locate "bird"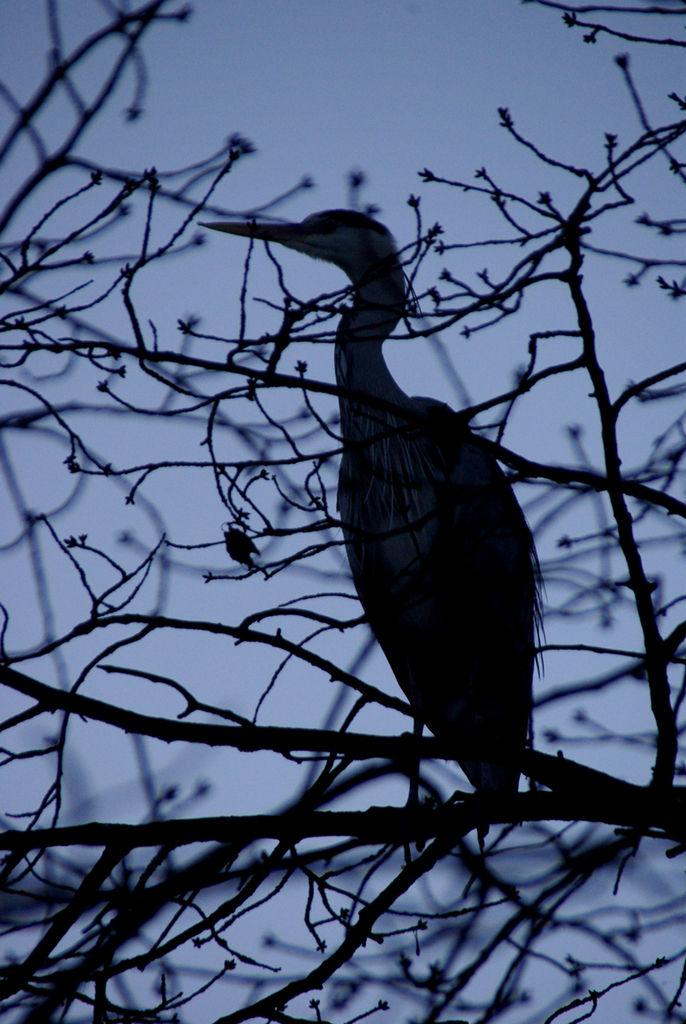
box=[259, 221, 557, 775]
